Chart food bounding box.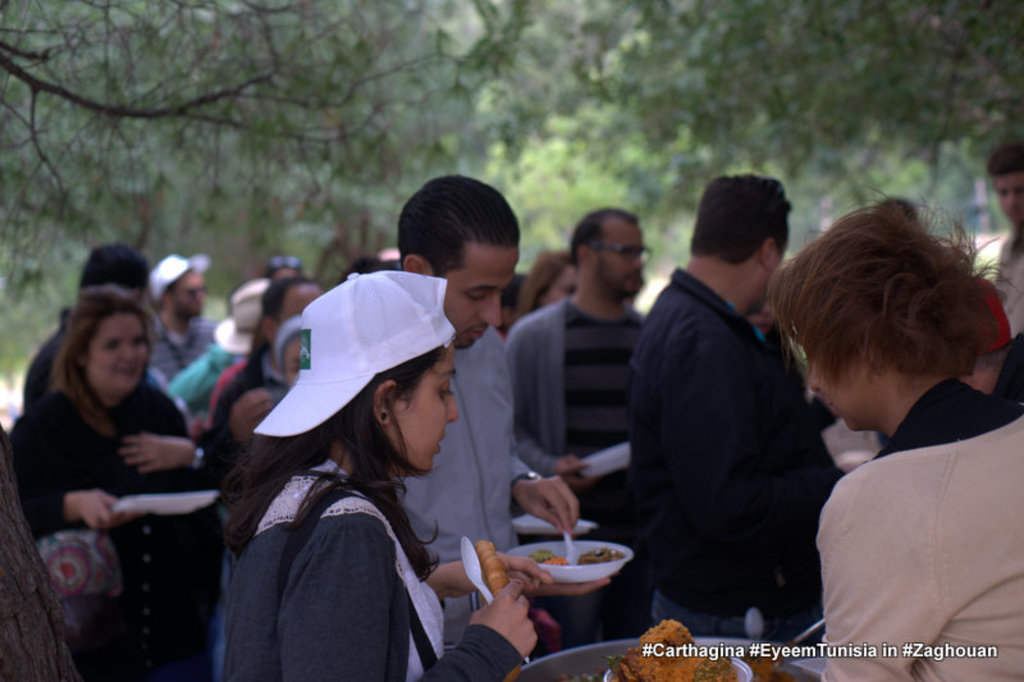
Charted: pyautogui.locateOnScreen(611, 622, 735, 677).
